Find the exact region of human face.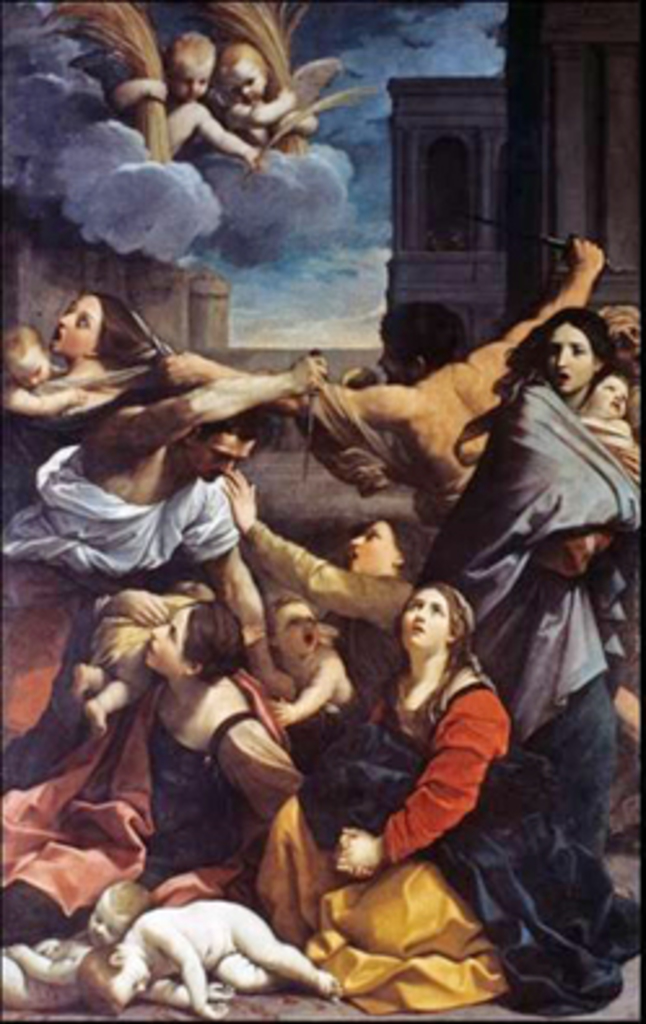
Exact region: l=169, t=57, r=210, b=104.
